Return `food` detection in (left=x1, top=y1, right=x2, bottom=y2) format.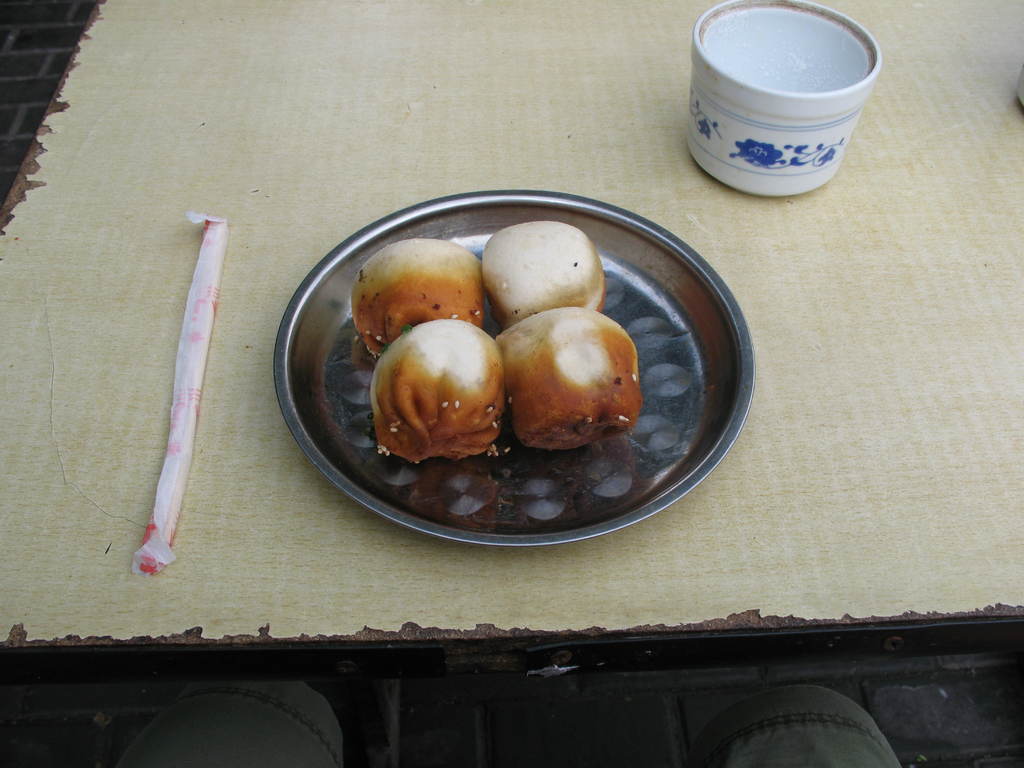
(left=480, top=220, right=607, bottom=329).
